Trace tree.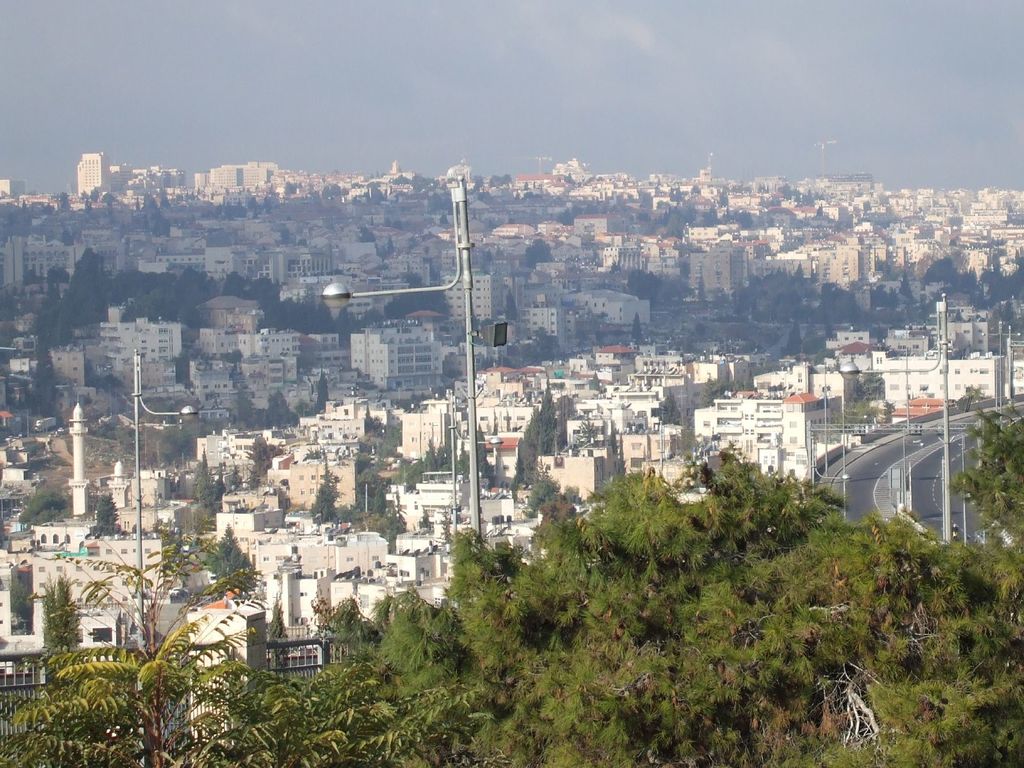
Traced to BBox(620, 316, 645, 362).
